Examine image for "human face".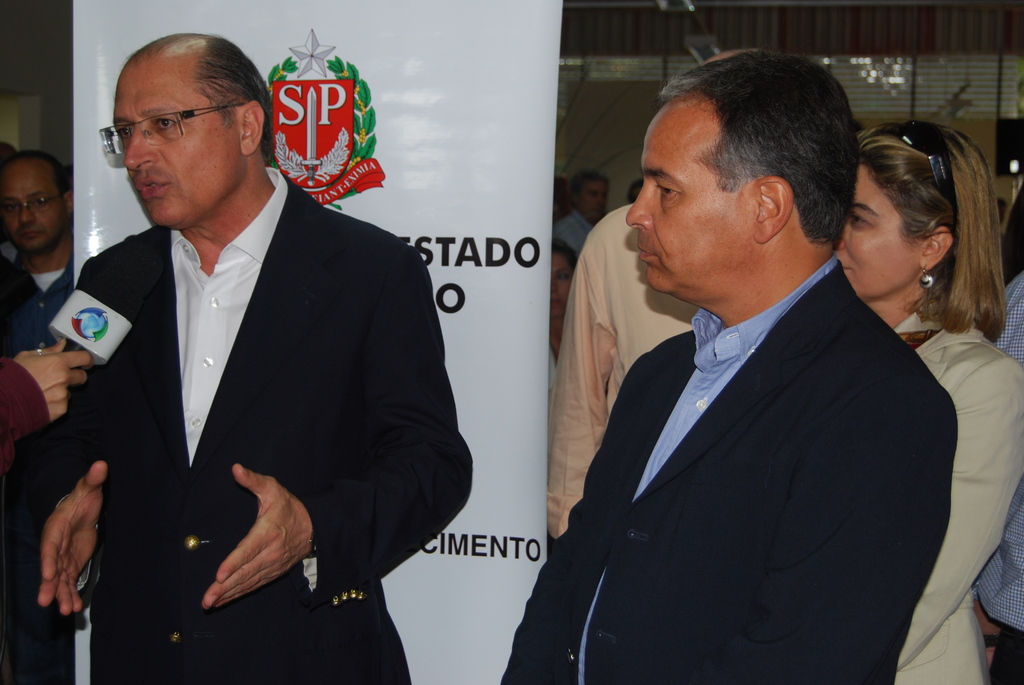
Examination result: <region>109, 61, 238, 232</region>.
